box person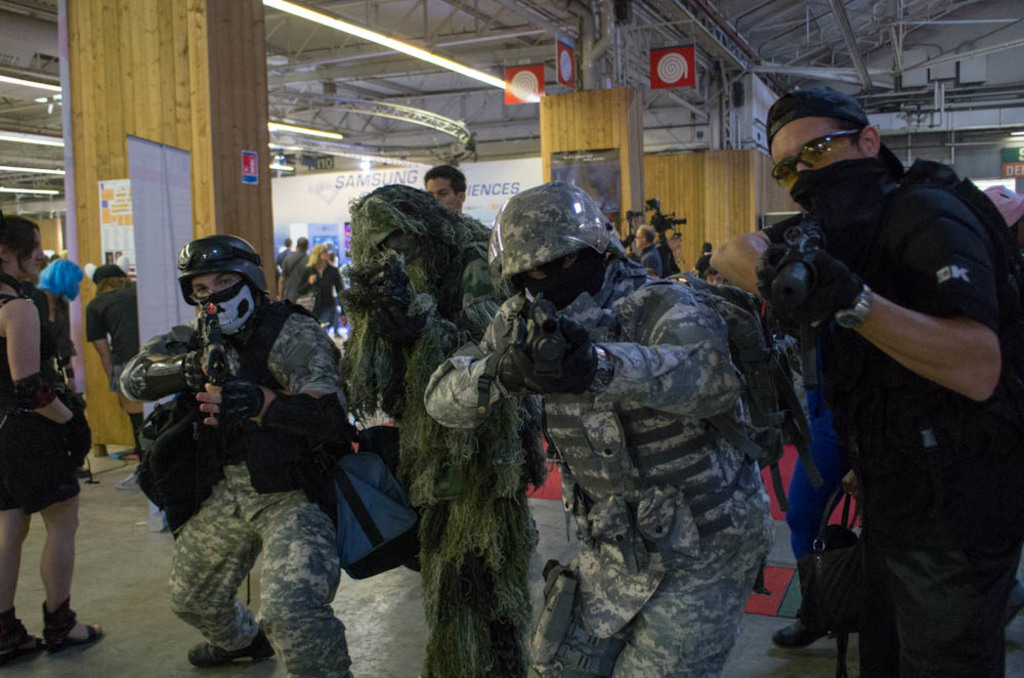
[left=32, top=256, right=87, bottom=396]
